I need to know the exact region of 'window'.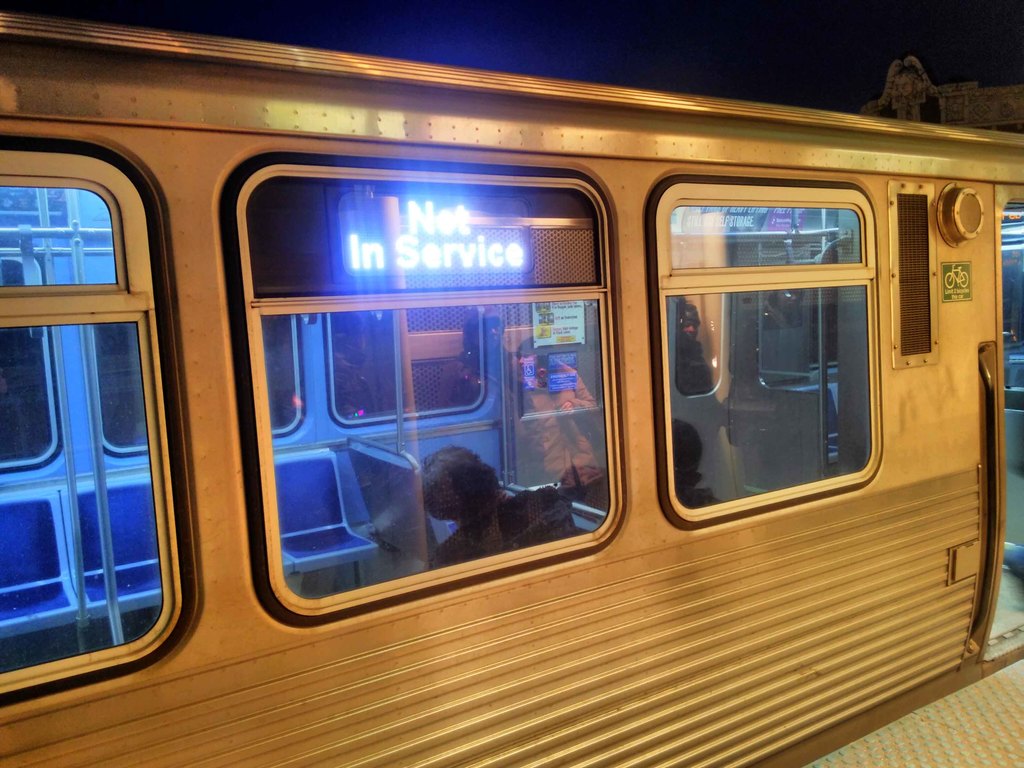
Region: 17/122/202/705.
